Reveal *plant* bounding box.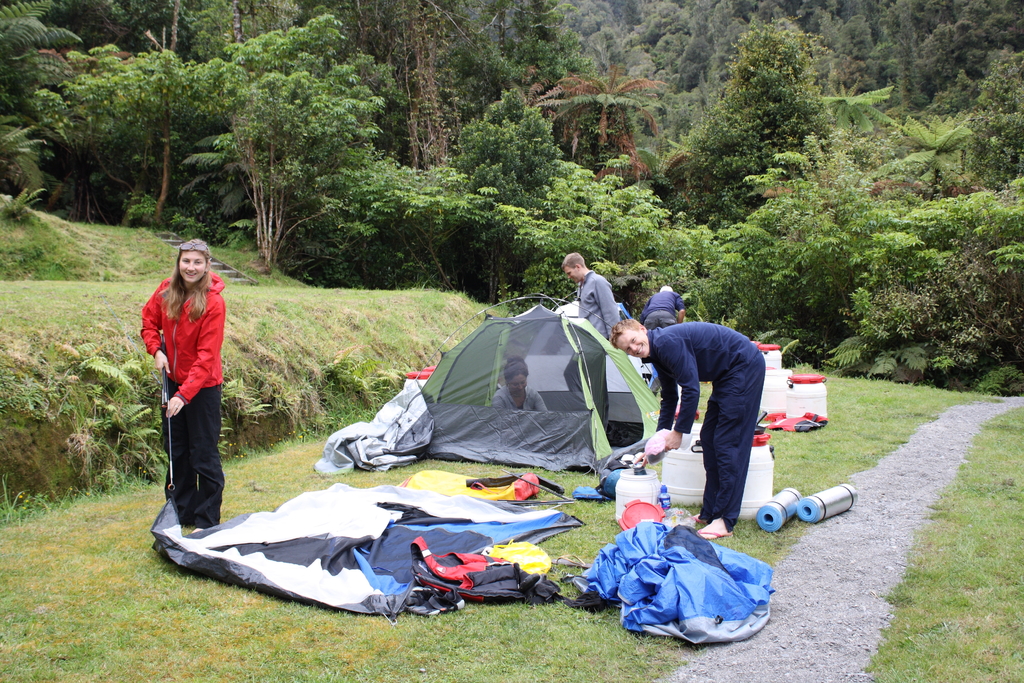
Revealed: {"left": 0, "top": 199, "right": 337, "bottom": 286}.
